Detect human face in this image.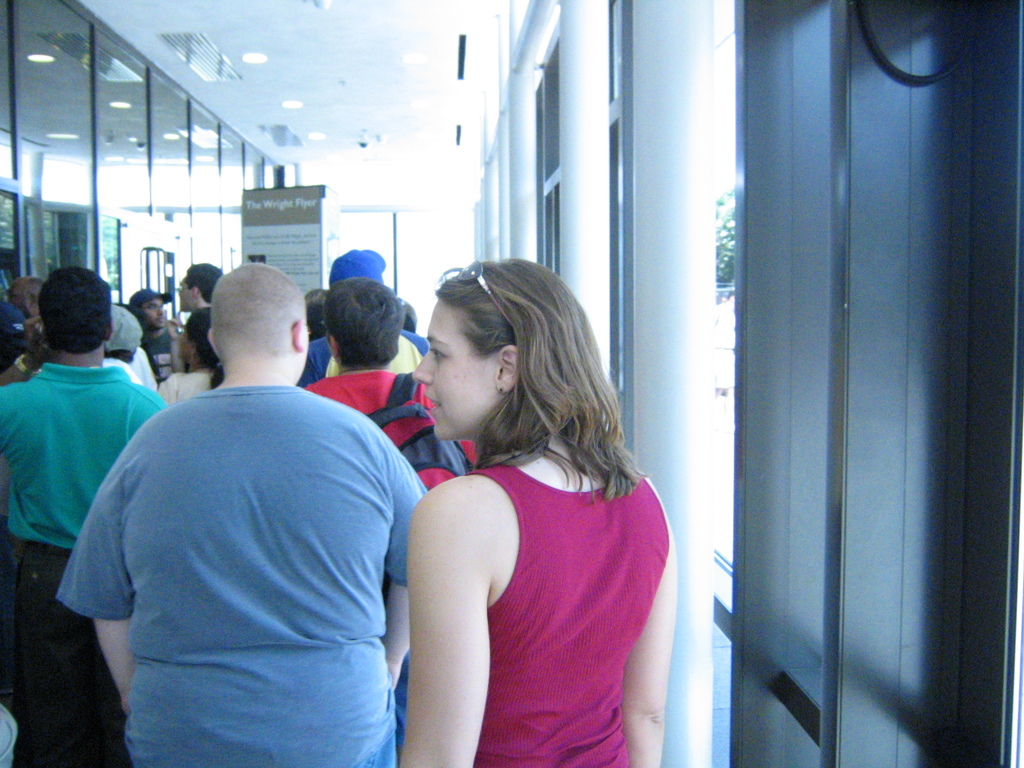
Detection: {"left": 174, "top": 275, "right": 194, "bottom": 315}.
